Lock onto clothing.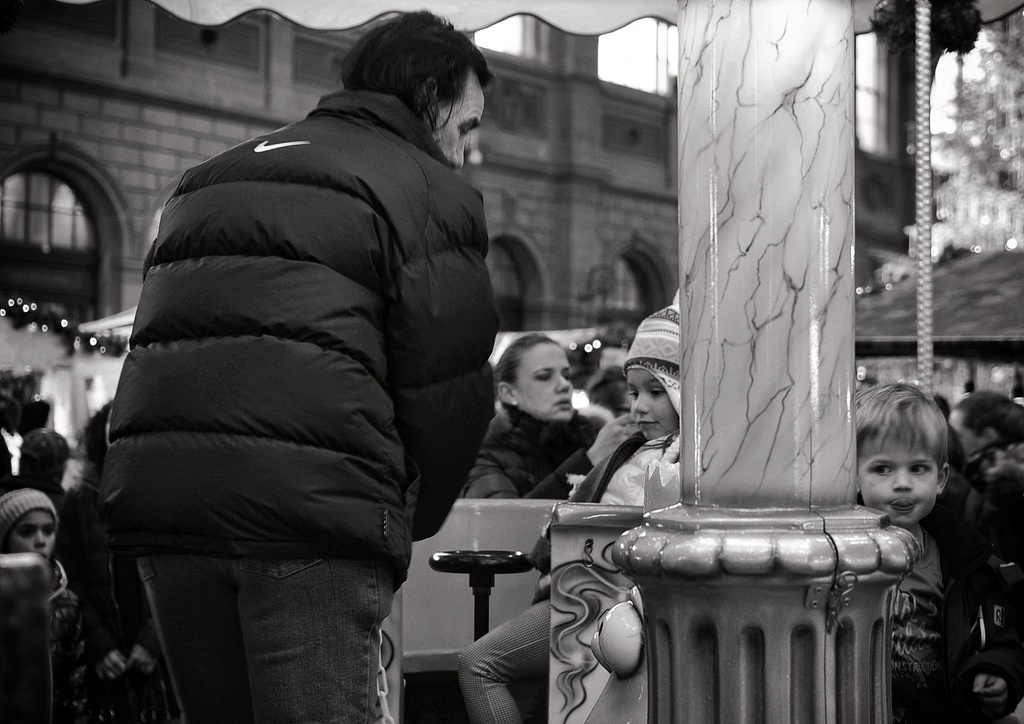
Locked: rect(95, 90, 500, 569).
